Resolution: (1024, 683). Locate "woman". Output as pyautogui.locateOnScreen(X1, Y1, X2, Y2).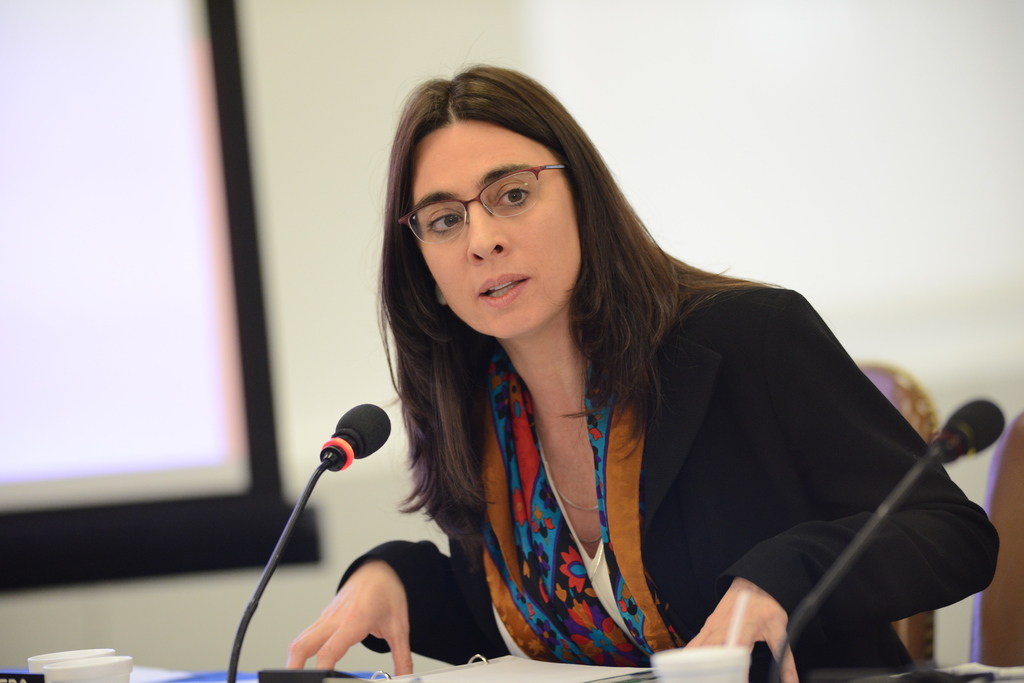
pyautogui.locateOnScreen(290, 79, 993, 677).
